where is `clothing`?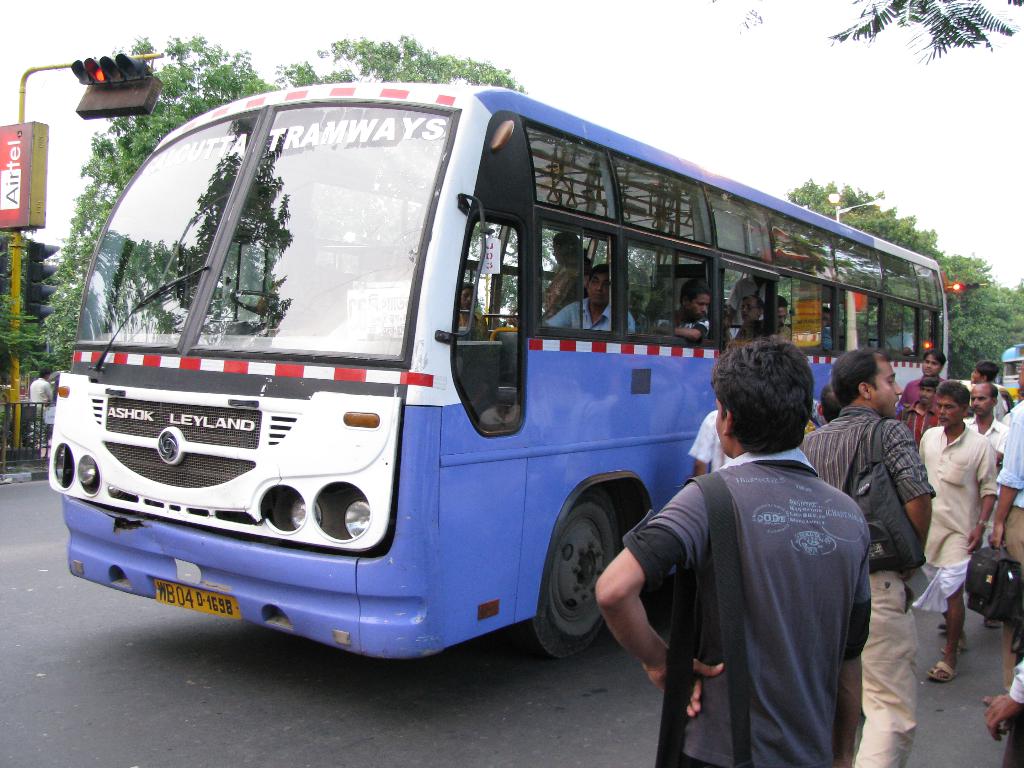
Rect(802, 326, 832, 352).
